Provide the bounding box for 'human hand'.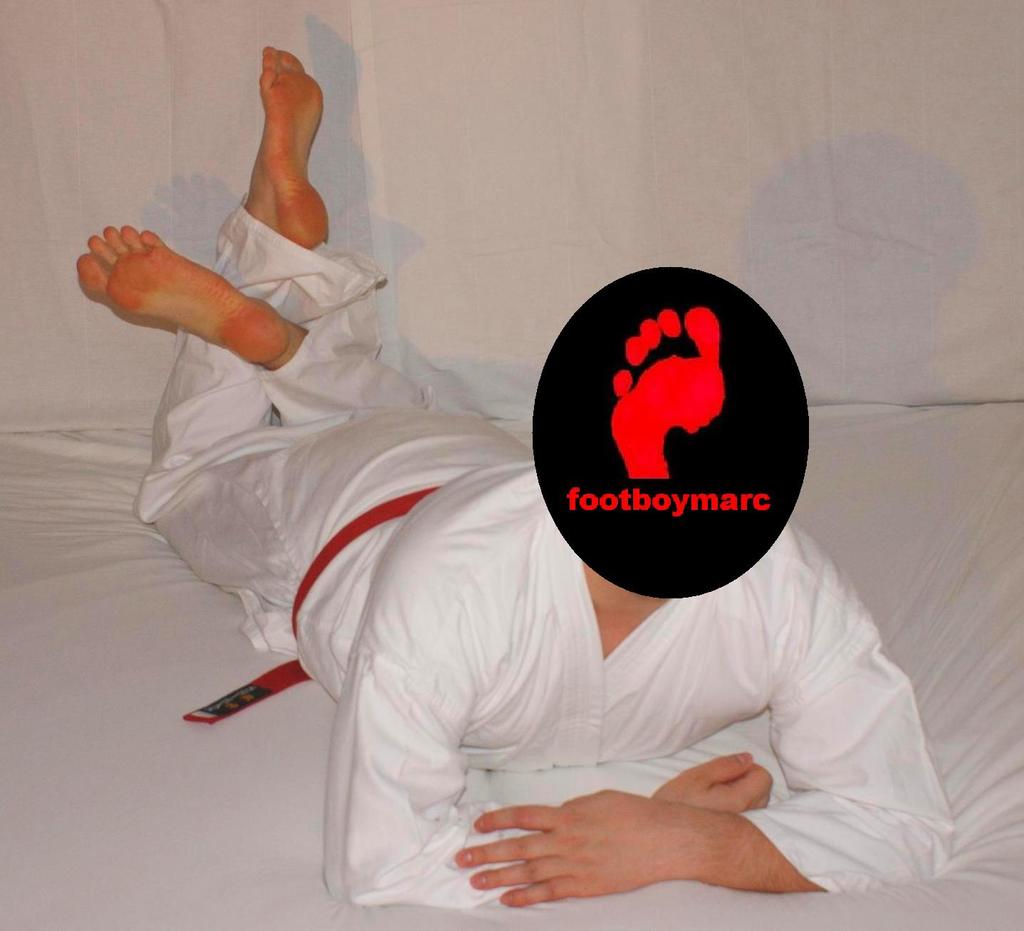
(449,786,699,913).
